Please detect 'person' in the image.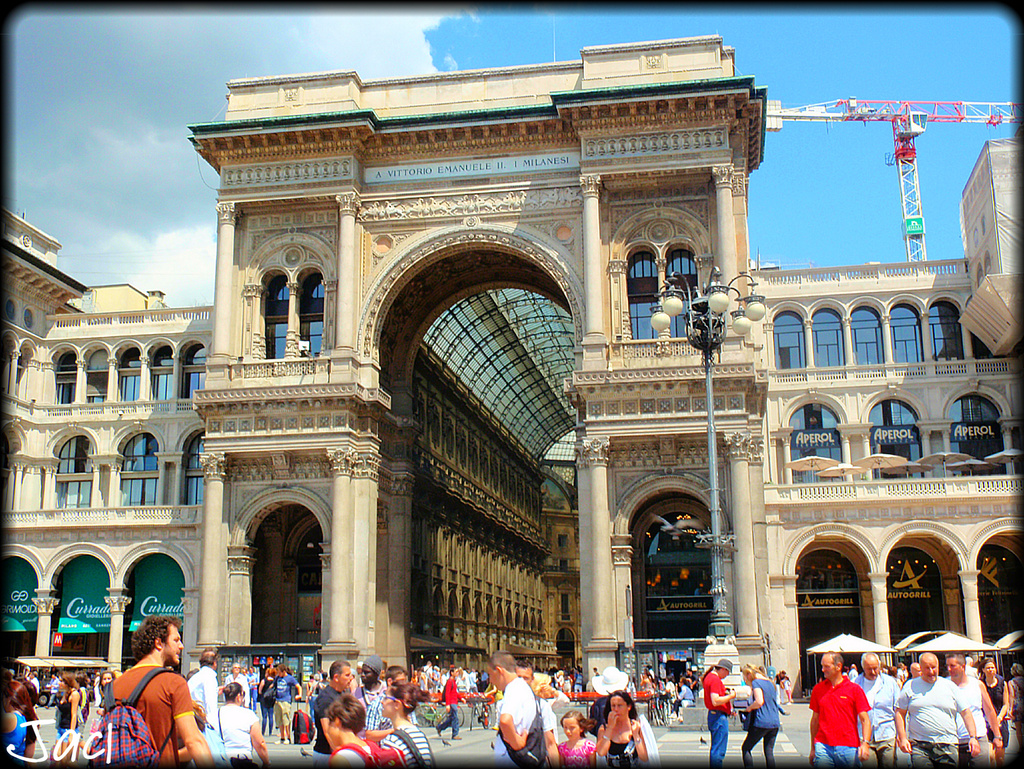
bbox(892, 649, 976, 768).
